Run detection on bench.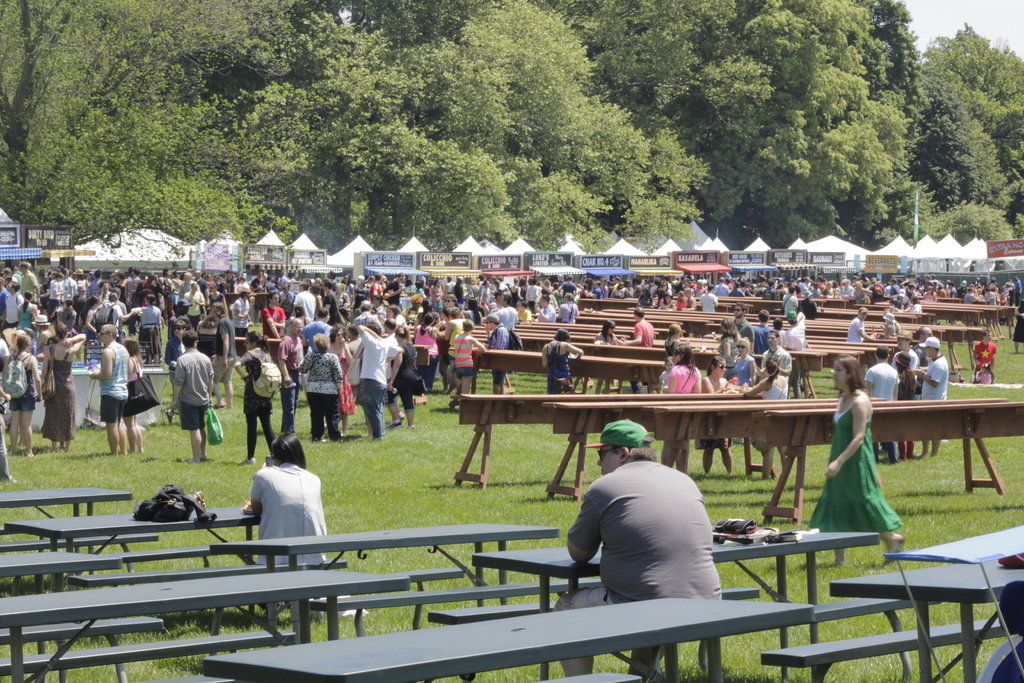
Result: bbox=[0, 580, 406, 682].
